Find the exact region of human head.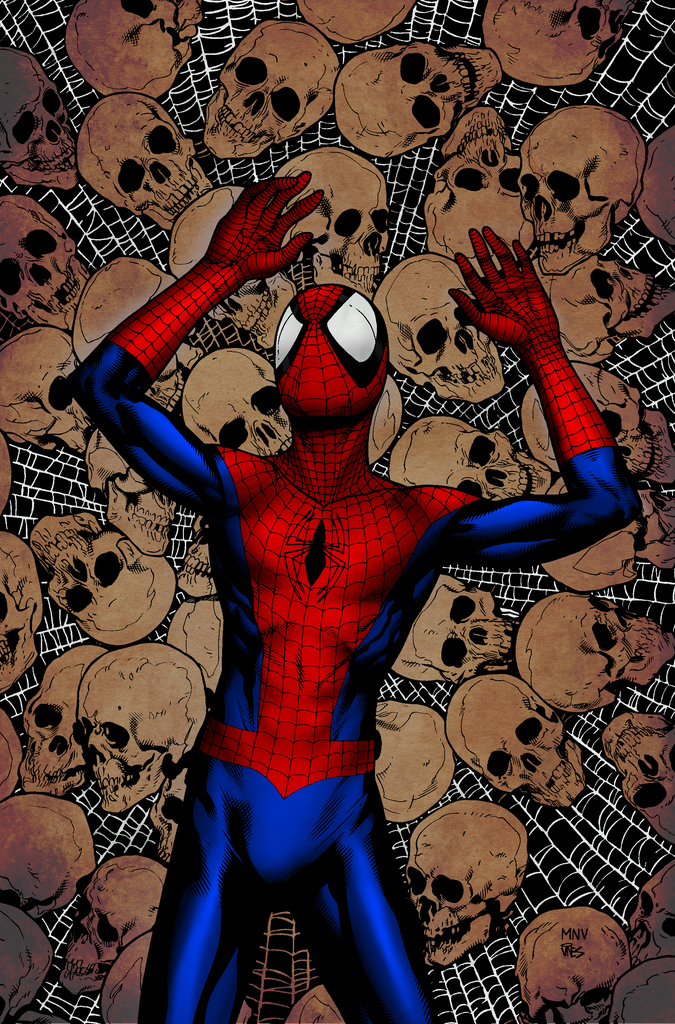
Exact region: <box>275,280,389,417</box>.
